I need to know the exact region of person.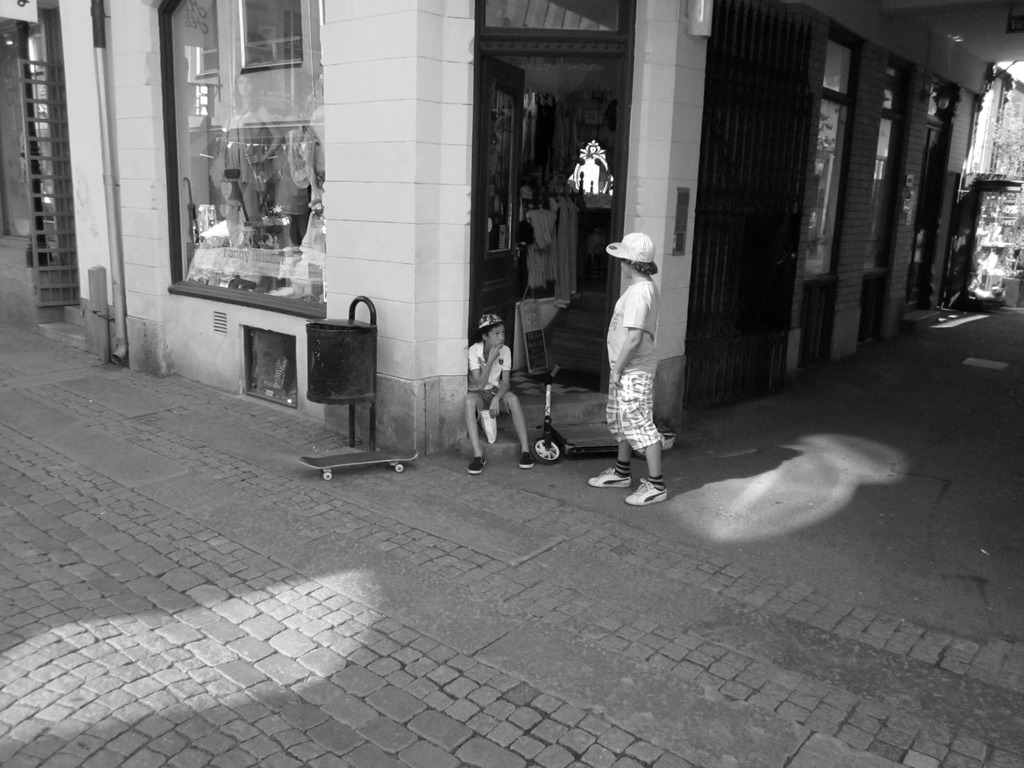
Region: (525, 160, 540, 209).
